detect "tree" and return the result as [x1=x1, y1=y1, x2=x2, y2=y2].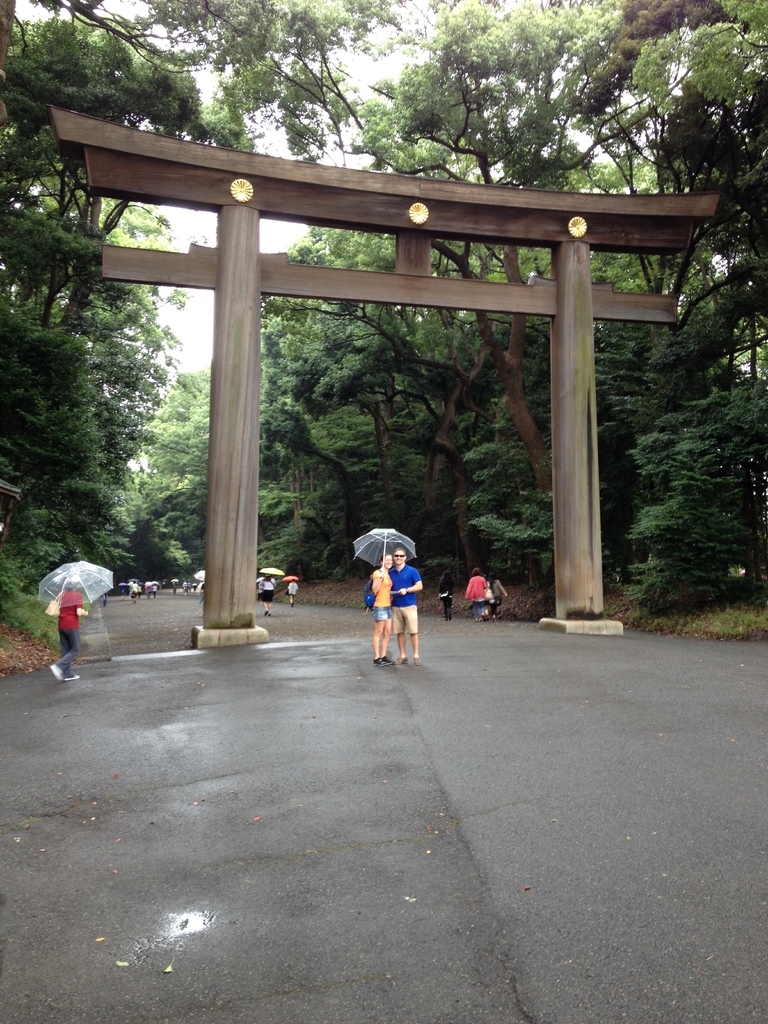
[x1=267, y1=292, x2=445, y2=564].
